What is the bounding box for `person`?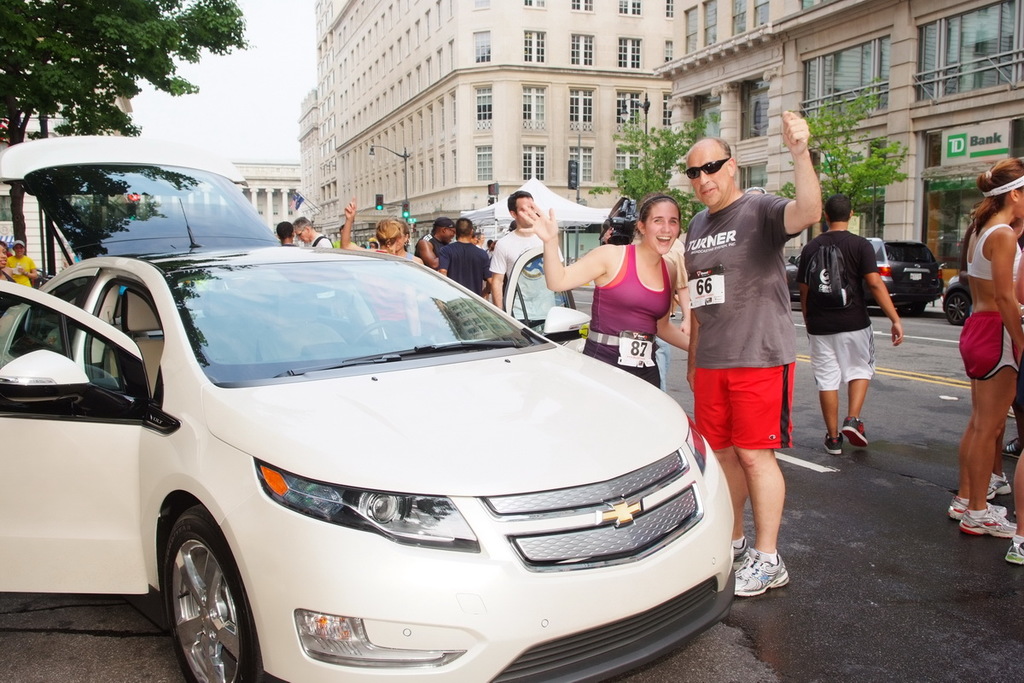
bbox=(691, 114, 823, 640).
